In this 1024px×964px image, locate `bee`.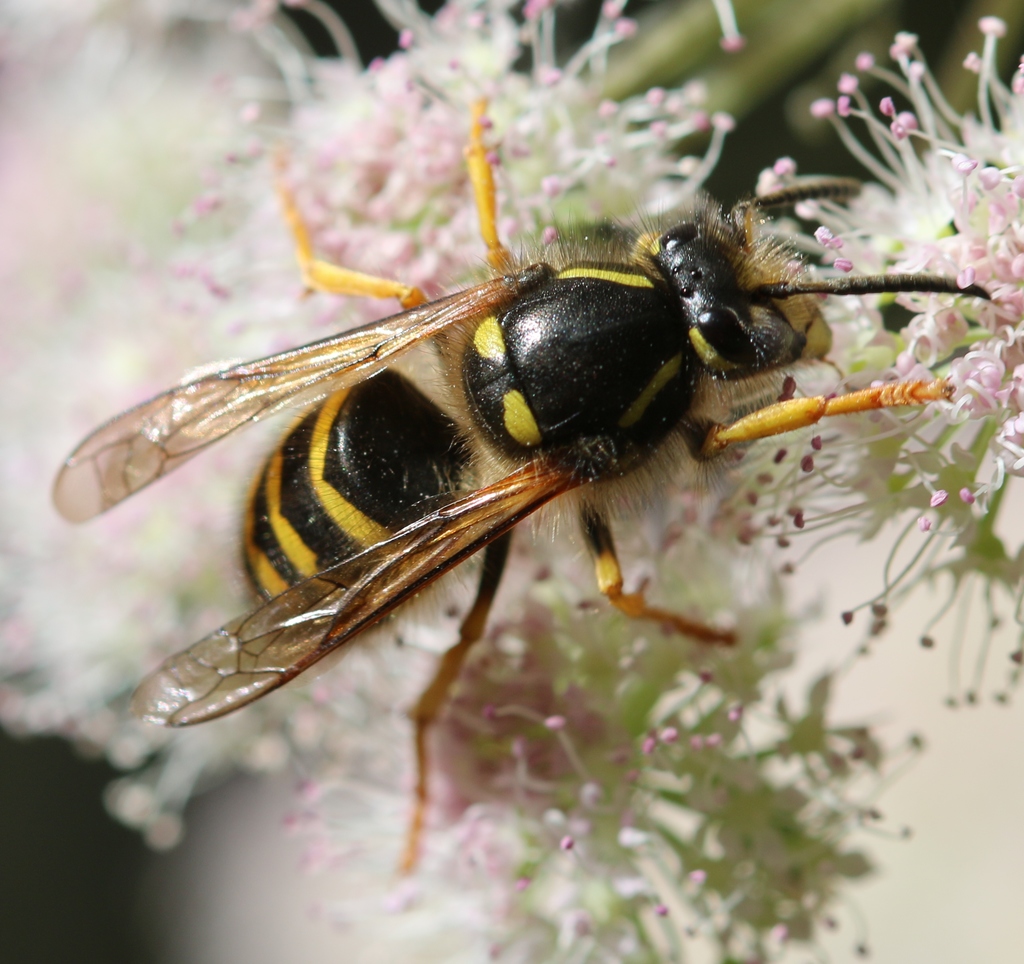
Bounding box: x1=52 y1=151 x2=967 y2=879.
